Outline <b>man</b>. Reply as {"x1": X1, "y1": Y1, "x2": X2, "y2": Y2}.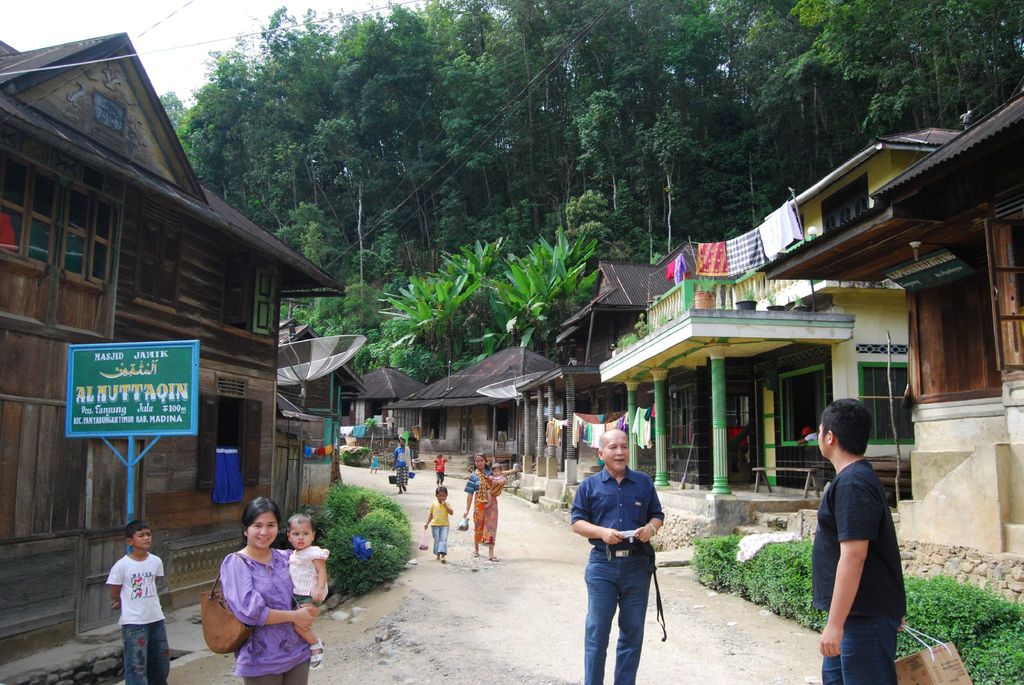
{"x1": 812, "y1": 394, "x2": 908, "y2": 684}.
